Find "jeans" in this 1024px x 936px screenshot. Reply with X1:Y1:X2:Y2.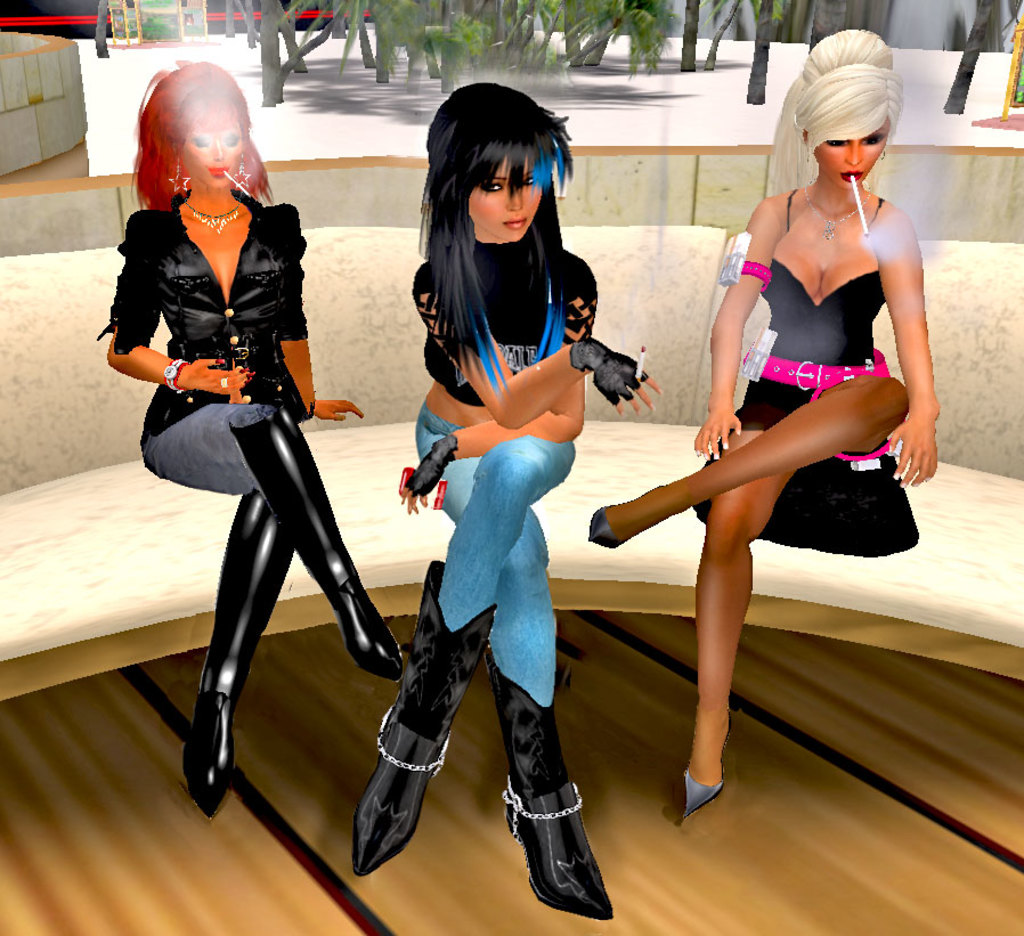
416:451:568:837.
